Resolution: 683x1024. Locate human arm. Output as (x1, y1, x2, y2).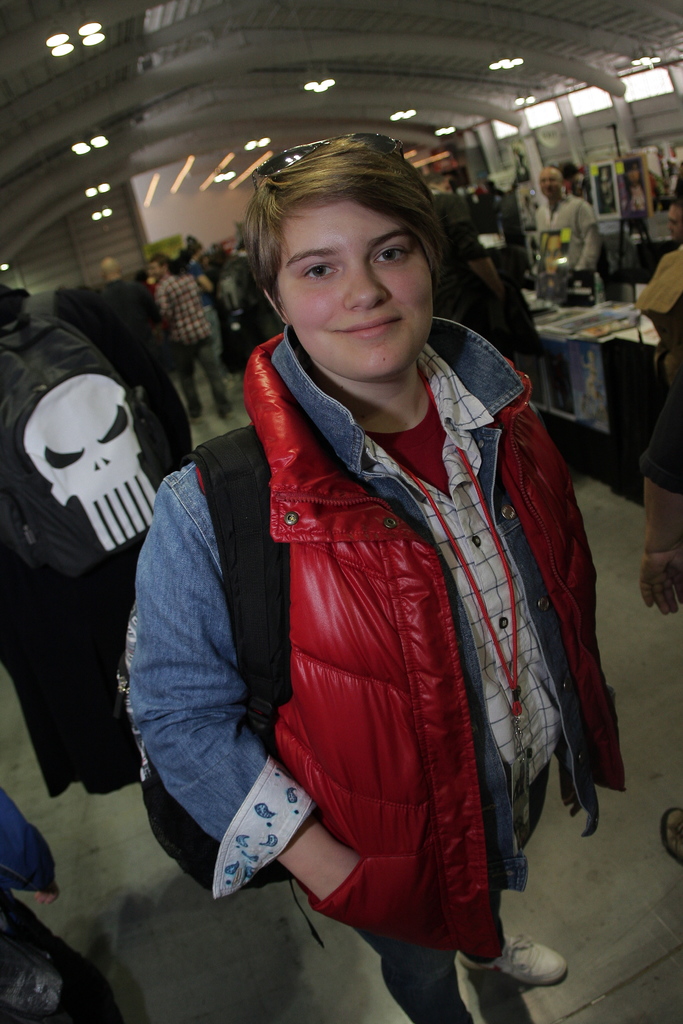
(634, 384, 682, 620).
